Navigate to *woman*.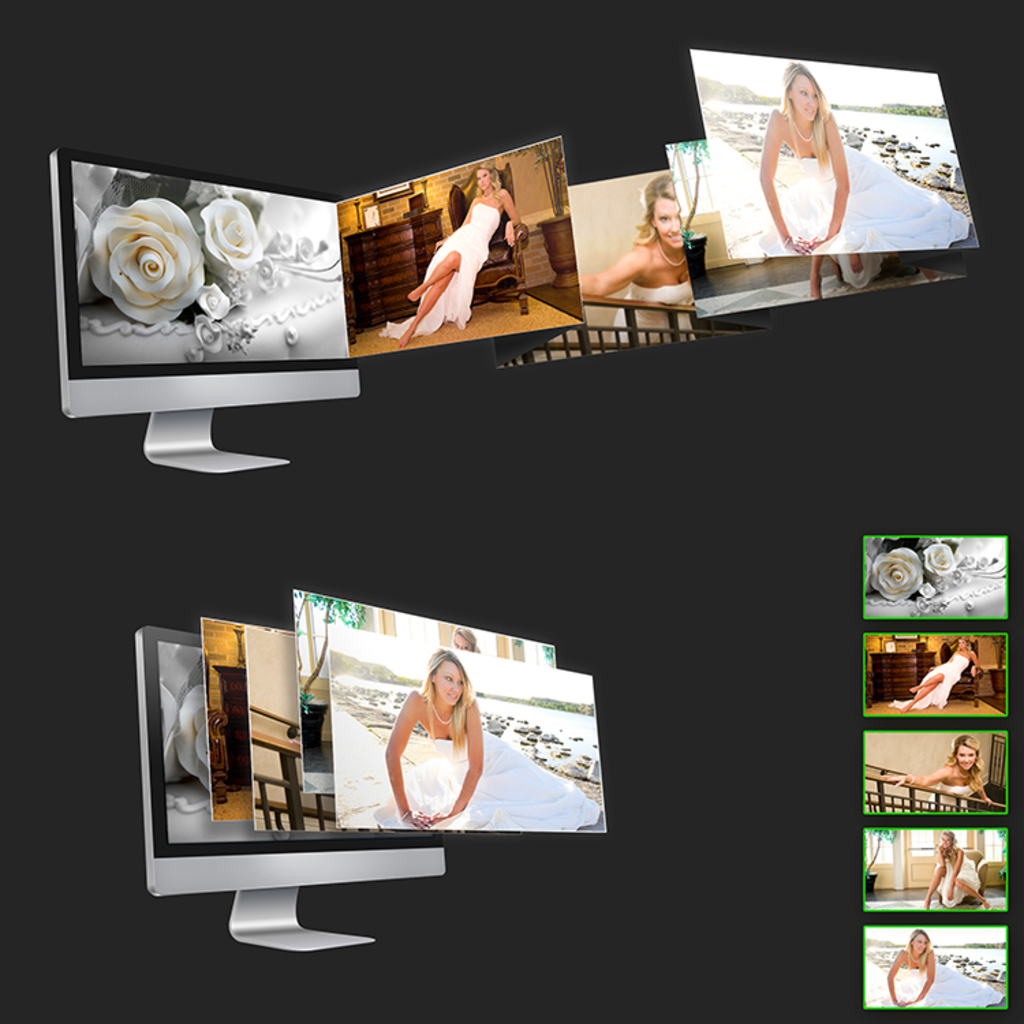
Navigation target: 735,59,969,259.
